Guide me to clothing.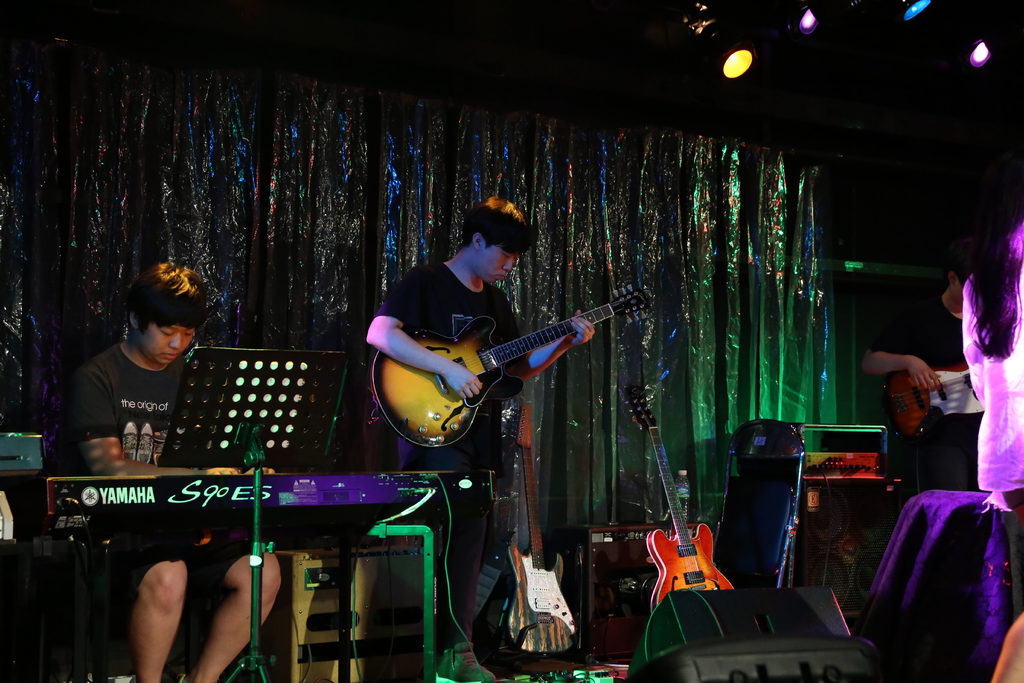
Guidance: left=963, top=258, right=1023, bottom=518.
